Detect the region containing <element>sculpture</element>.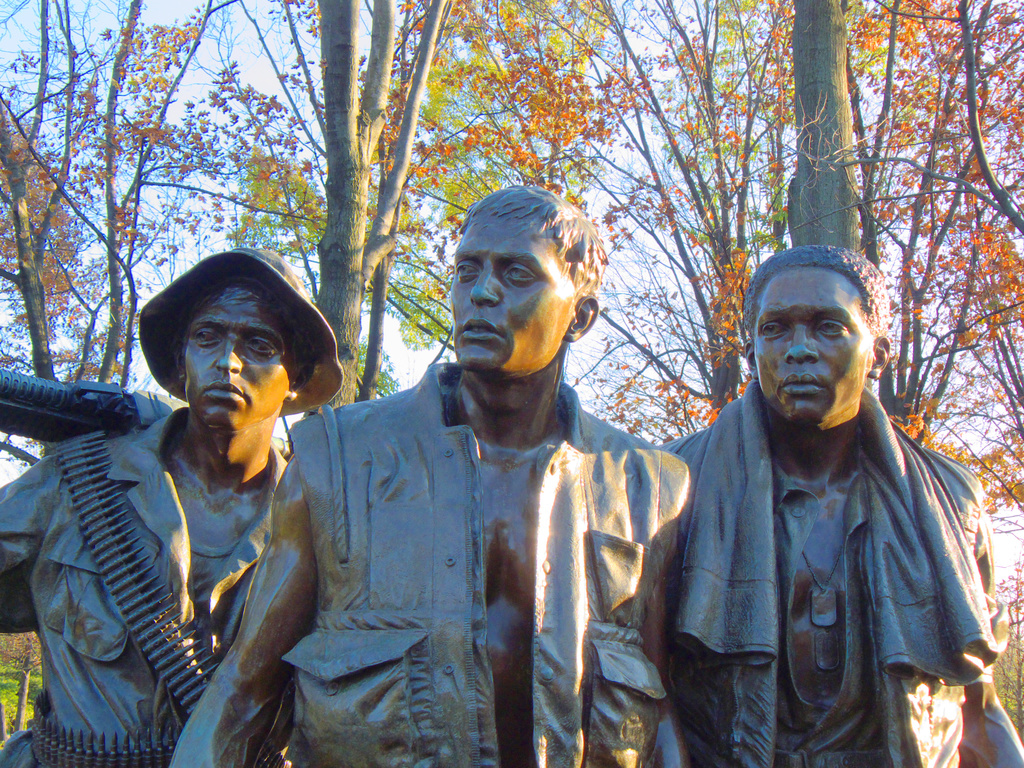
x1=0 y1=239 x2=361 y2=767.
